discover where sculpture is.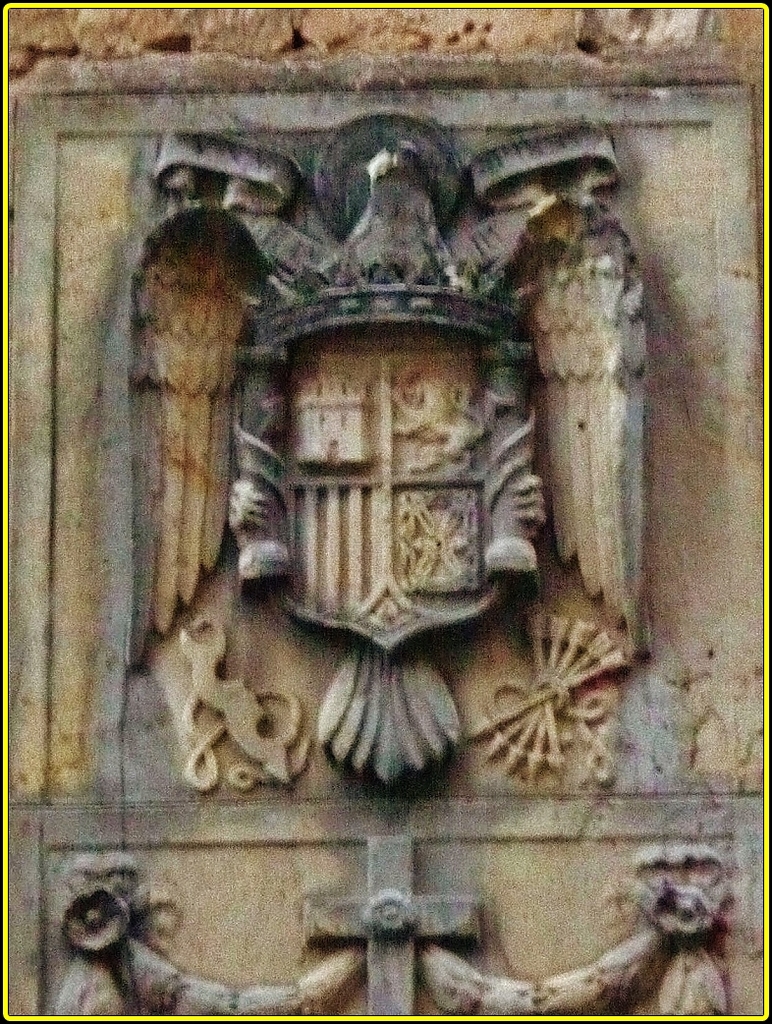
Discovered at rect(138, 162, 675, 869).
